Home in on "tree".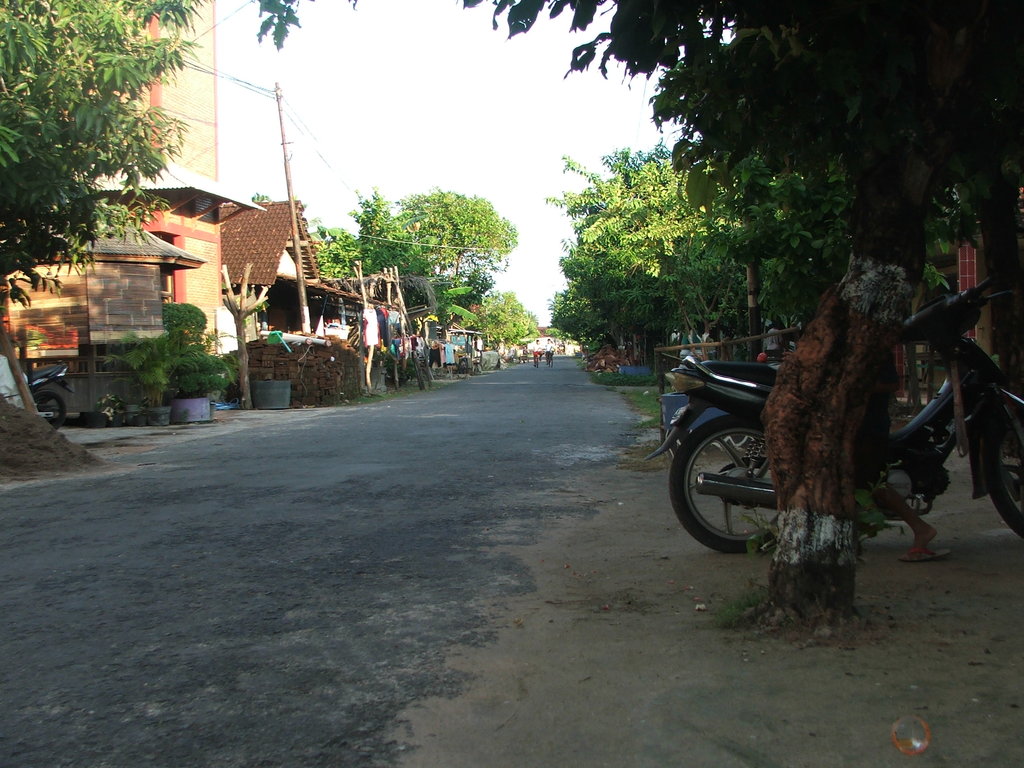
Homed in at BBox(212, 259, 278, 408).
